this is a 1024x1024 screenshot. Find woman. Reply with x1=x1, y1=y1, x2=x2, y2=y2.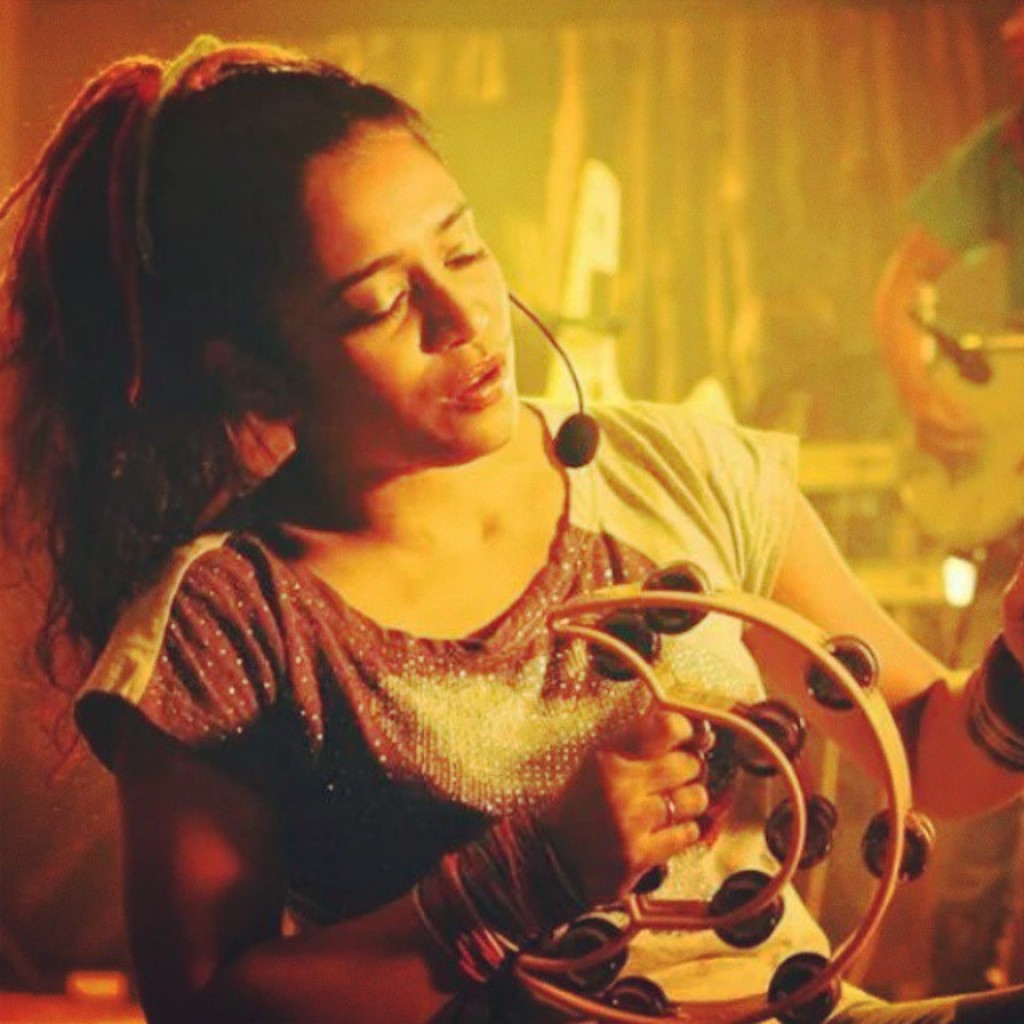
x1=0, y1=38, x2=1022, y2=1022.
